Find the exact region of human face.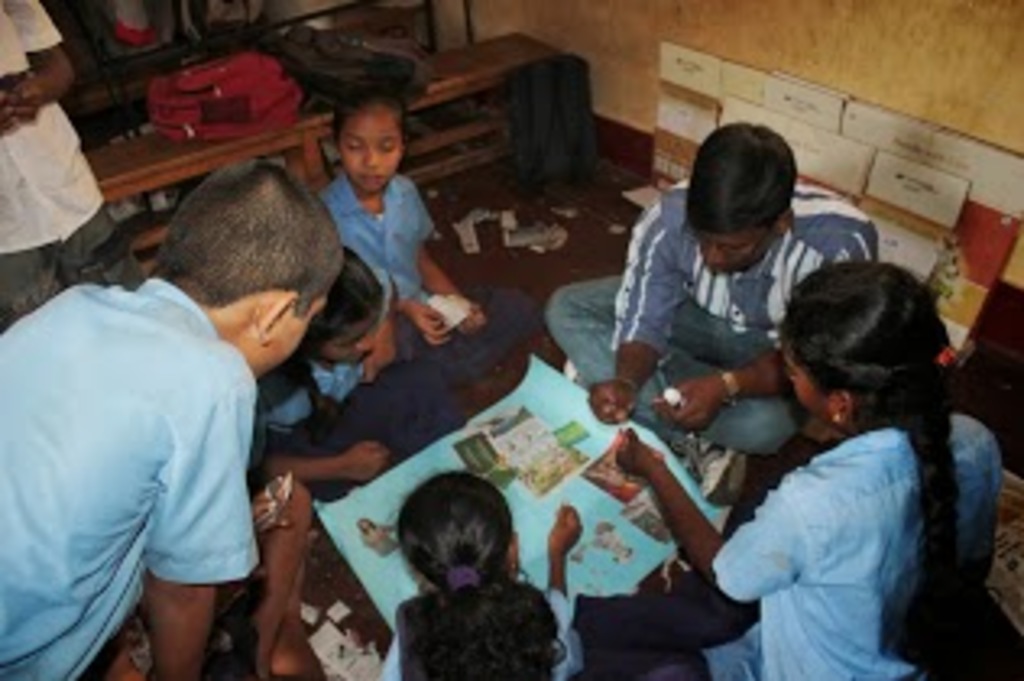
Exact region: (x1=690, y1=224, x2=774, y2=282).
